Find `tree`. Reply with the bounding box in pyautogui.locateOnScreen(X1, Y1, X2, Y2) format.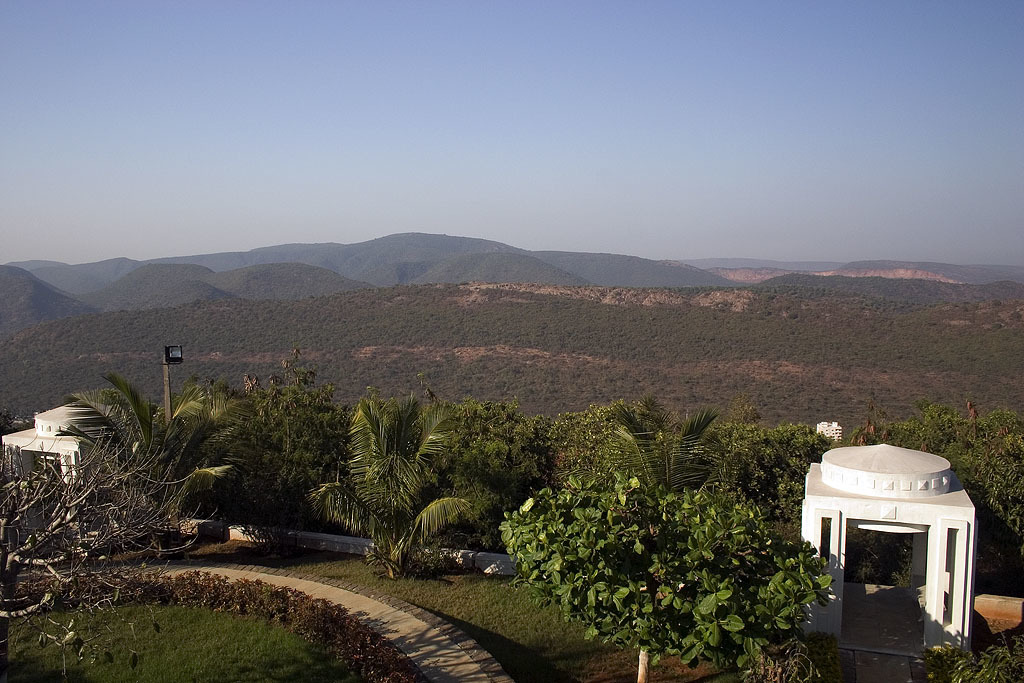
pyautogui.locateOnScreen(504, 473, 837, 682).
